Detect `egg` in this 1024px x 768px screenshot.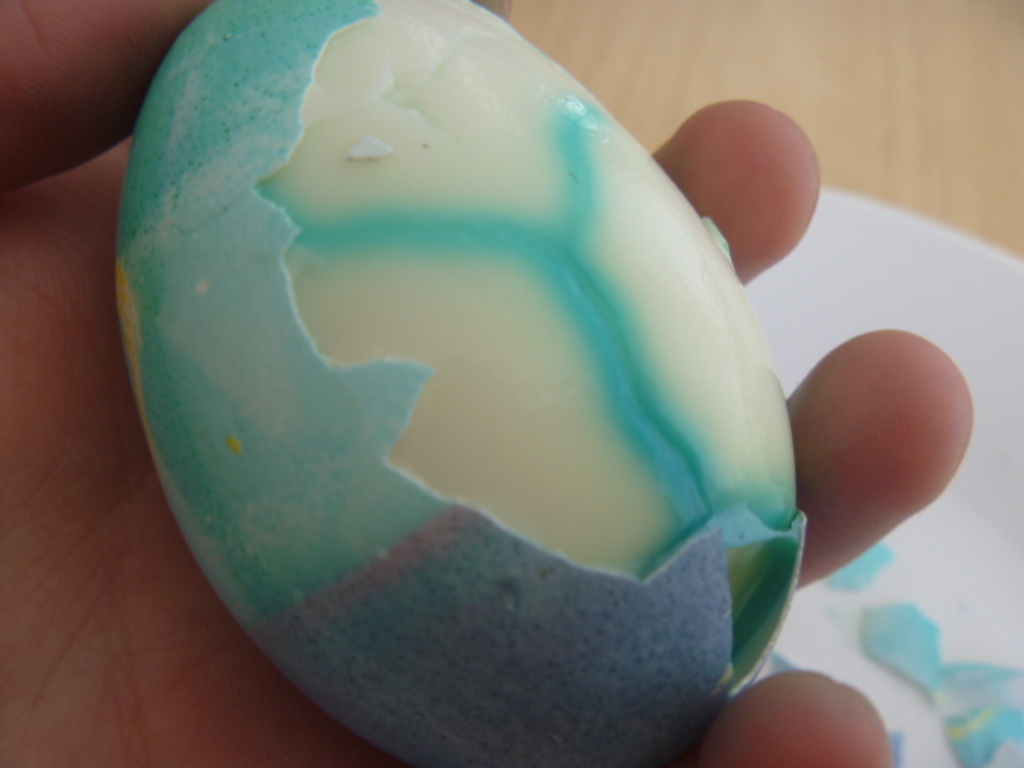
Detection: select_region(112, 0, 813, 766).
